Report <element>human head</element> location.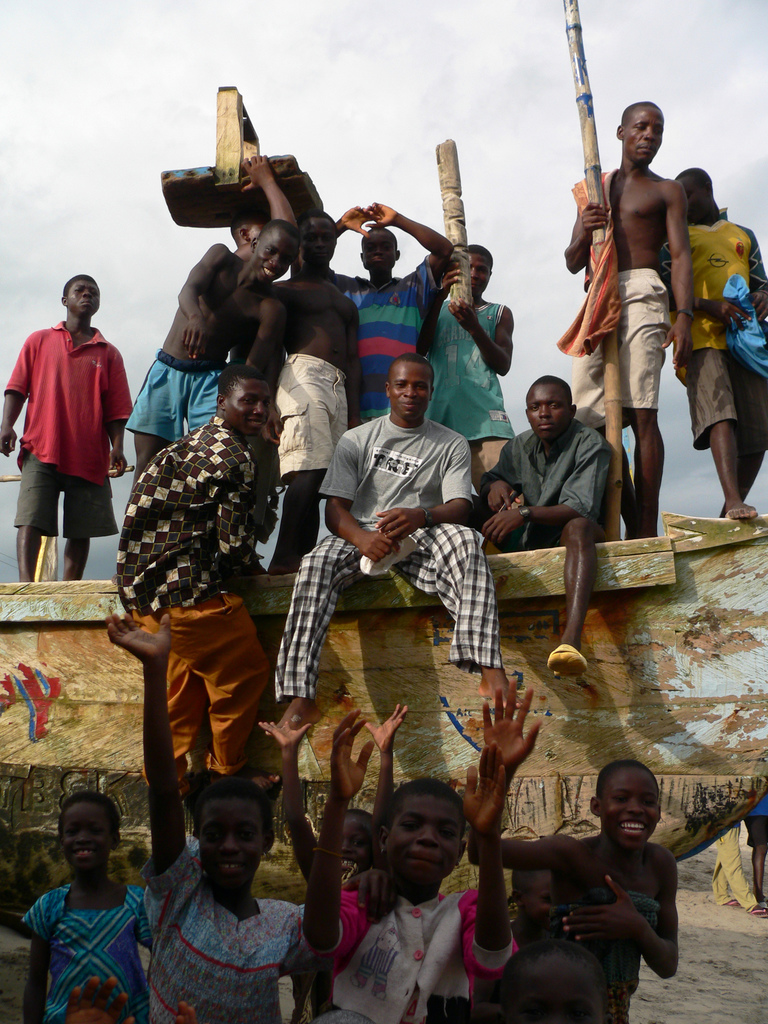
Report: 337,810,371,870.
